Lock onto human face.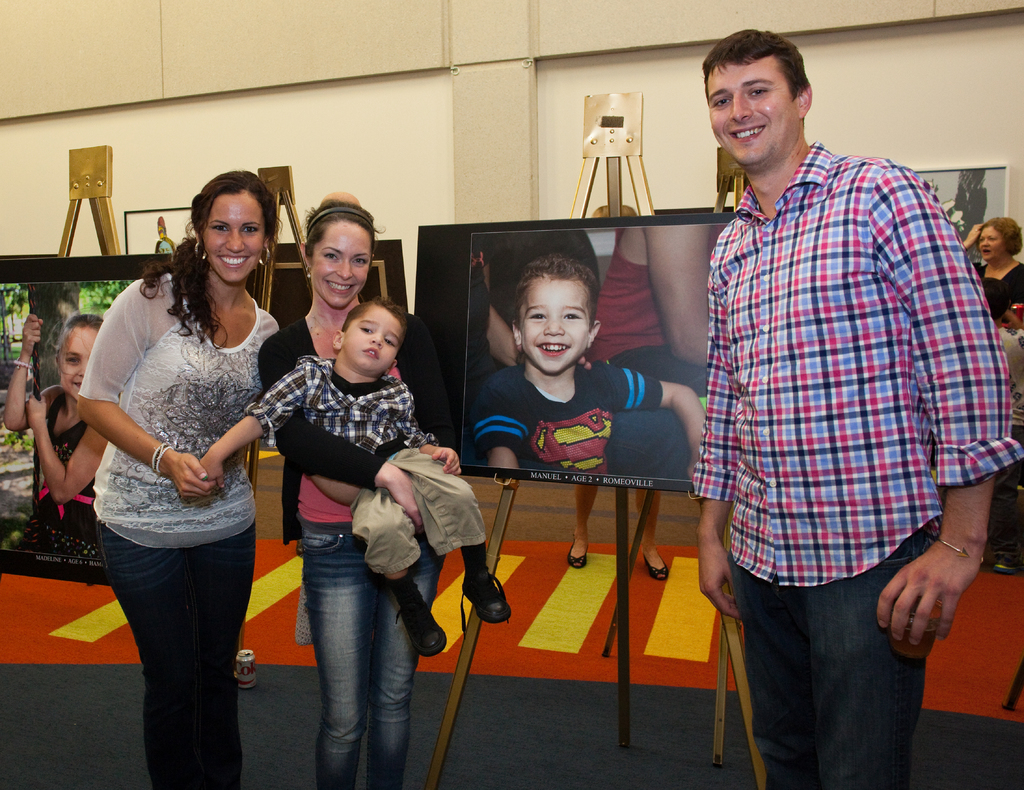
Locked: {"x1": 313, "y1": 220, "x2": 370, "y2": 312}.
